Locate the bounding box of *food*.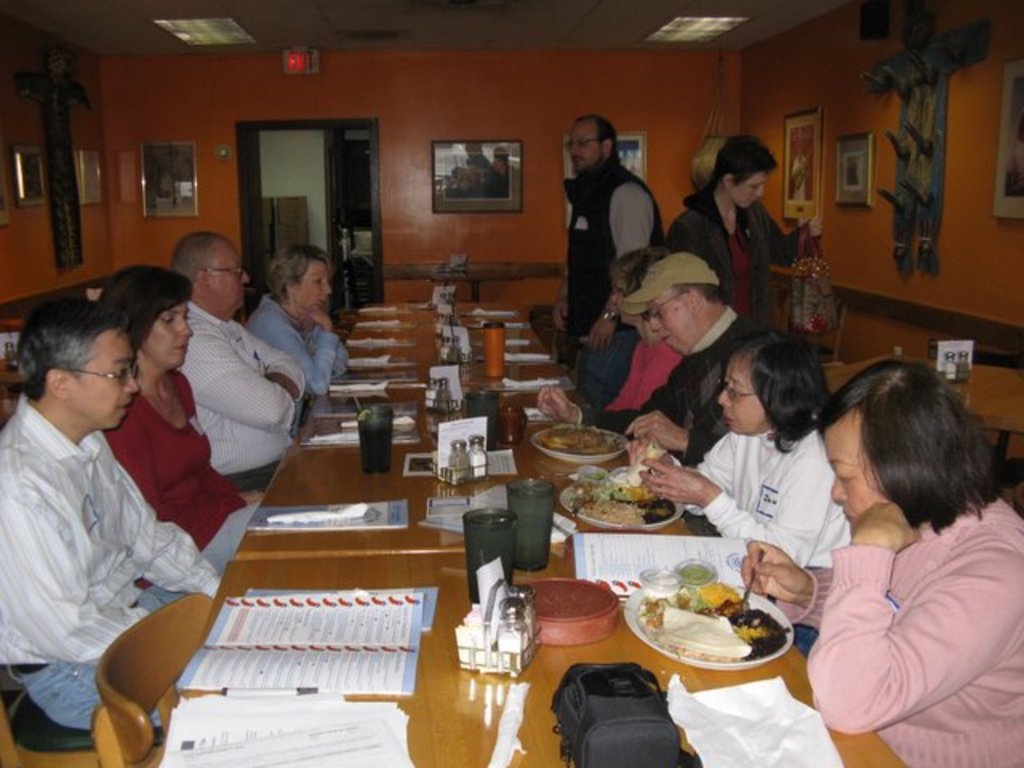
Bounding box: crop(542, 422, 611, 456).
